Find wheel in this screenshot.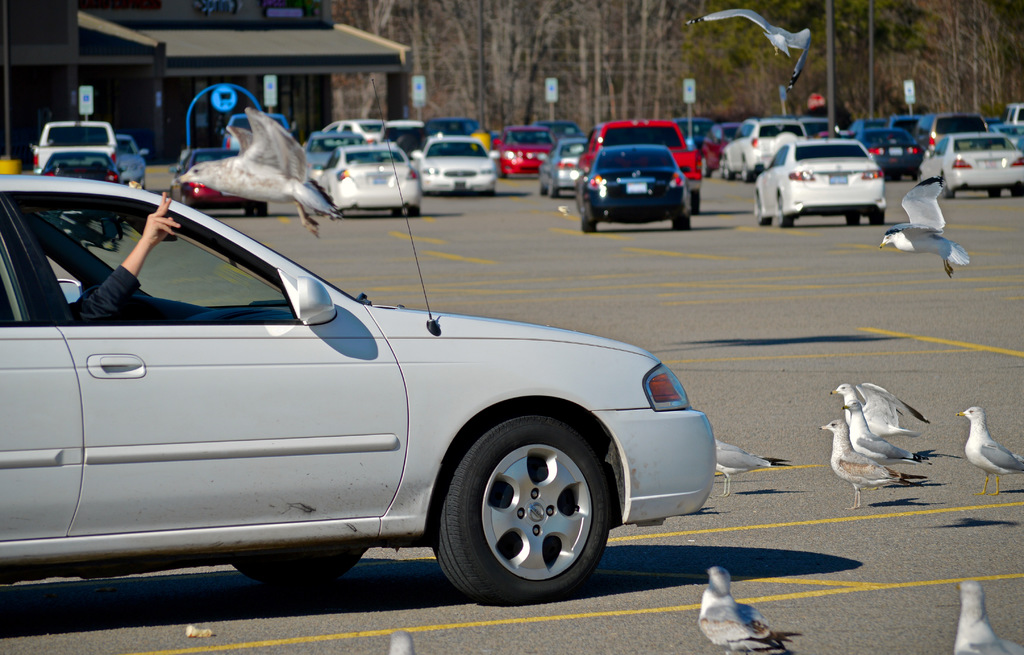
The bounding box for wheel is (x1=988, y1=189, x2=1001, y2=198).
